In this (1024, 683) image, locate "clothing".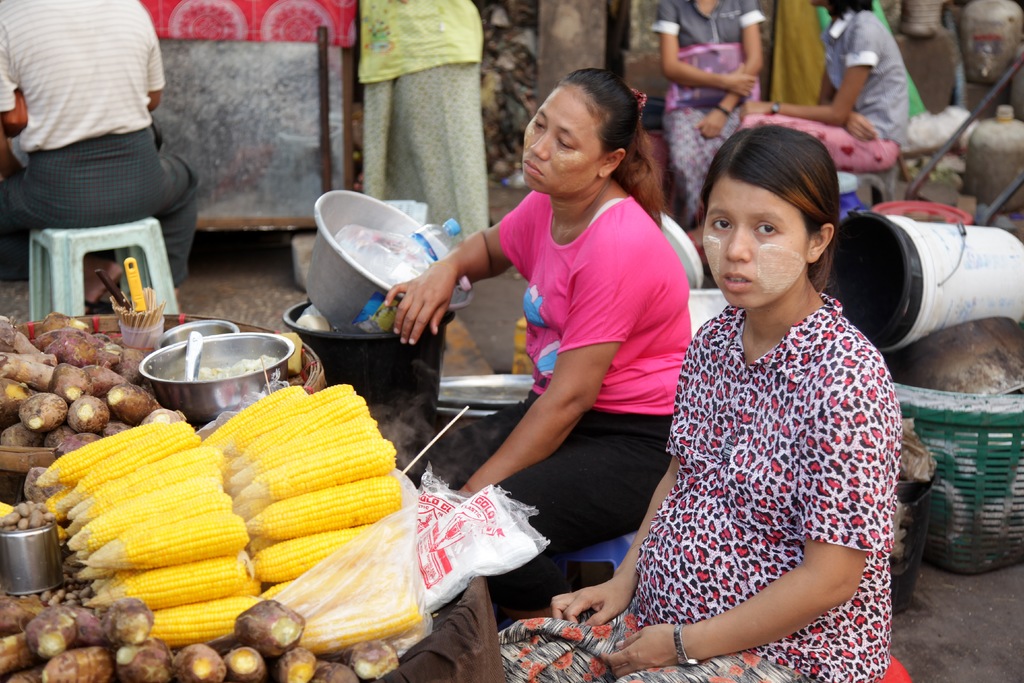
Bounding box: left=660, top=108, right=740, bottom=210.
